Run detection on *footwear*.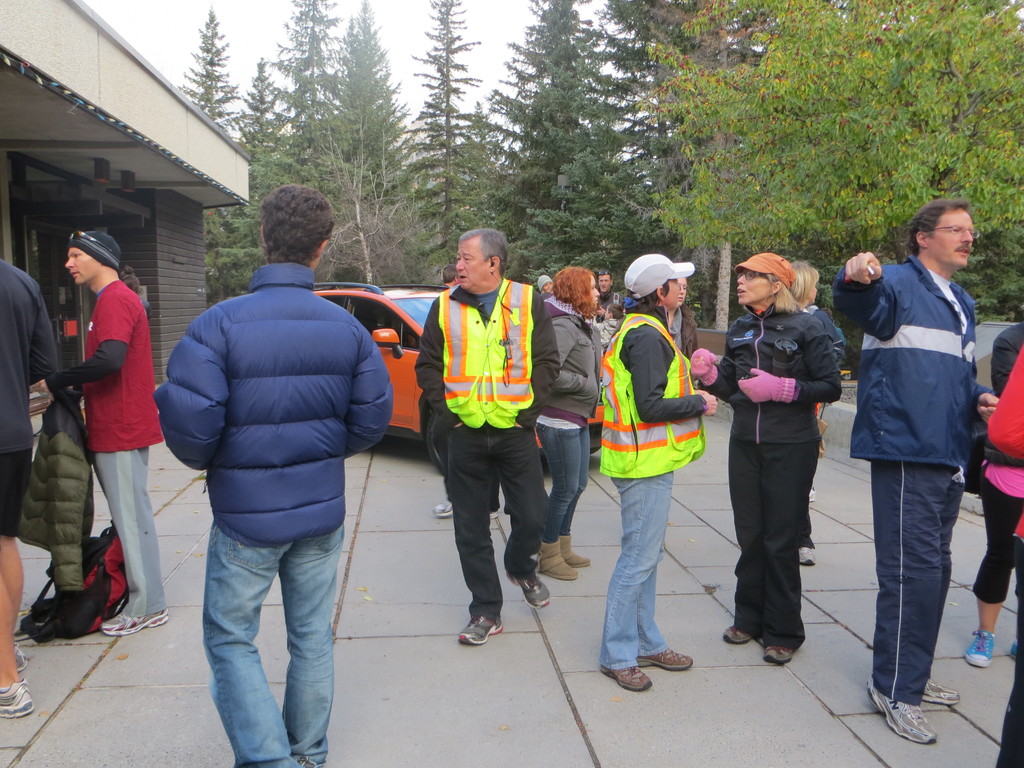
Result: x1=0 y1=679 x2=35 y2=717.
